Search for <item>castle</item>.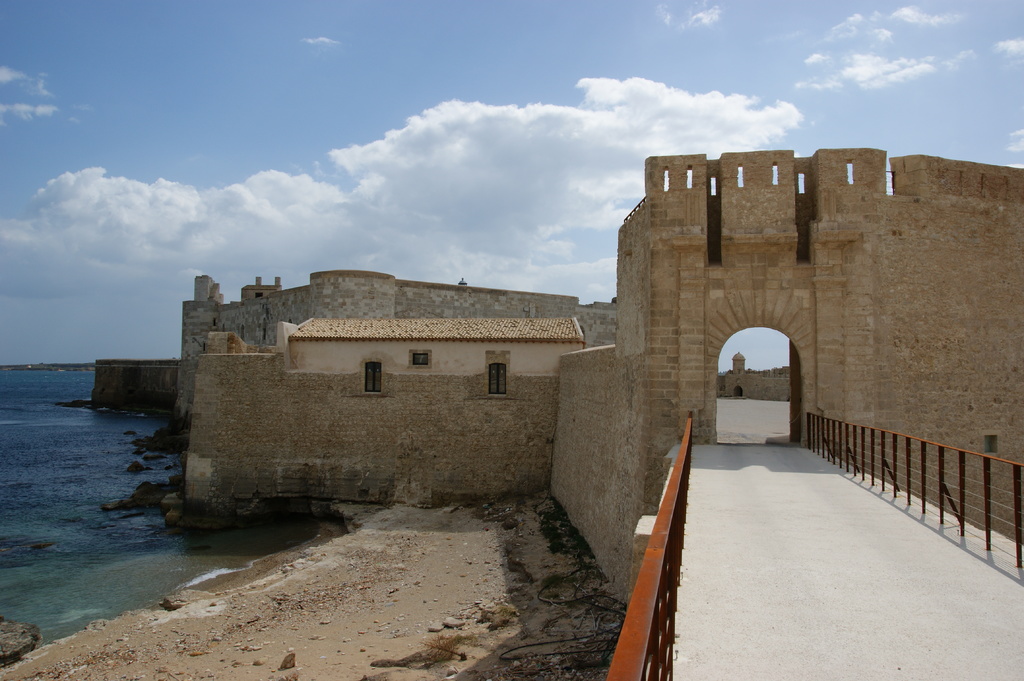
Found at 113, 218, 701, 539.
